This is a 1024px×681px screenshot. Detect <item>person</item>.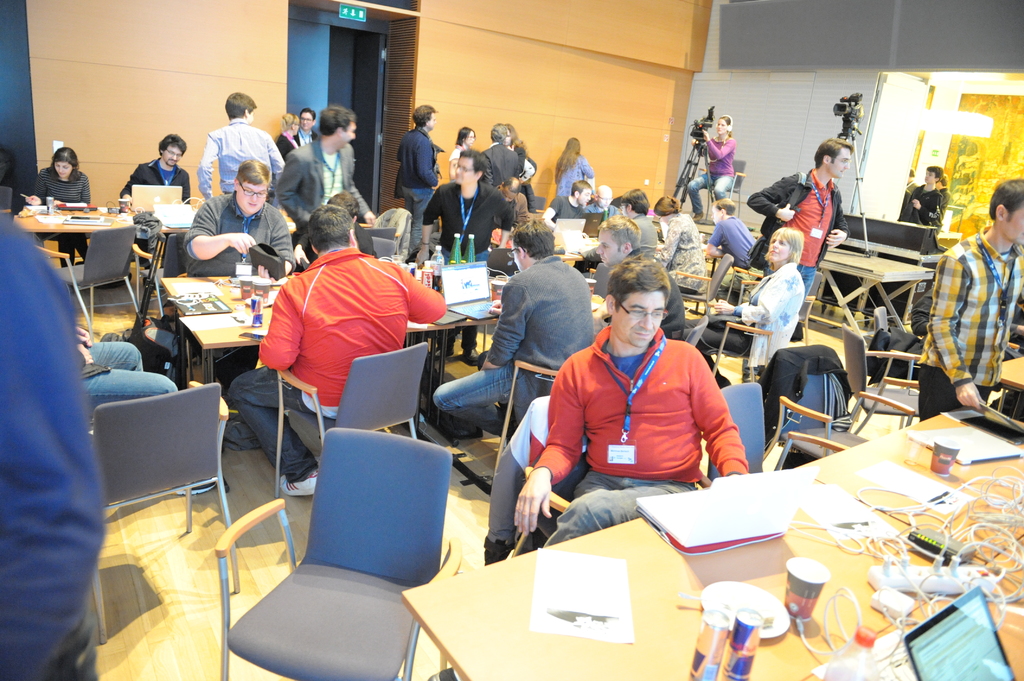
bbox=(691, 110, 743, 212).
